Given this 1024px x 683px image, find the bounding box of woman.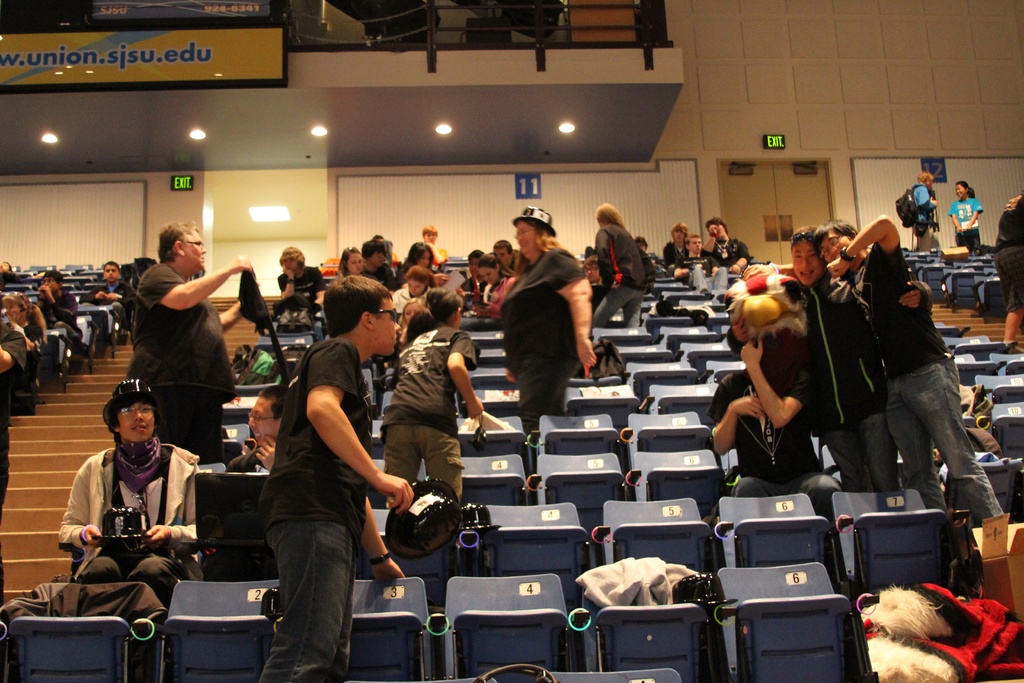
[490,199,608,483].
